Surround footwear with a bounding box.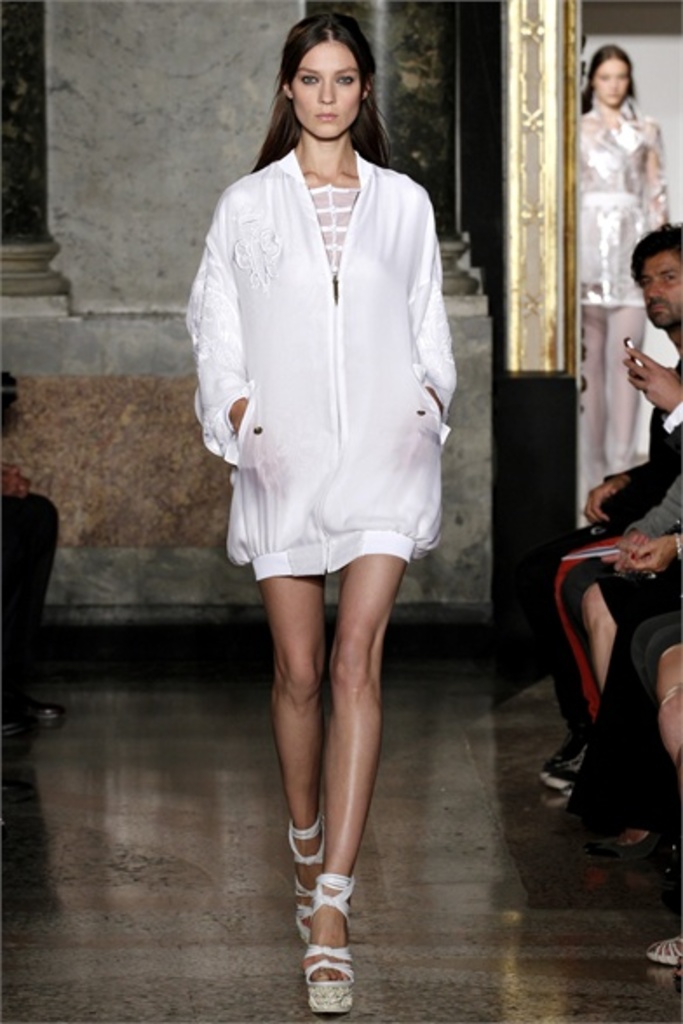
(279,817,329,949).
